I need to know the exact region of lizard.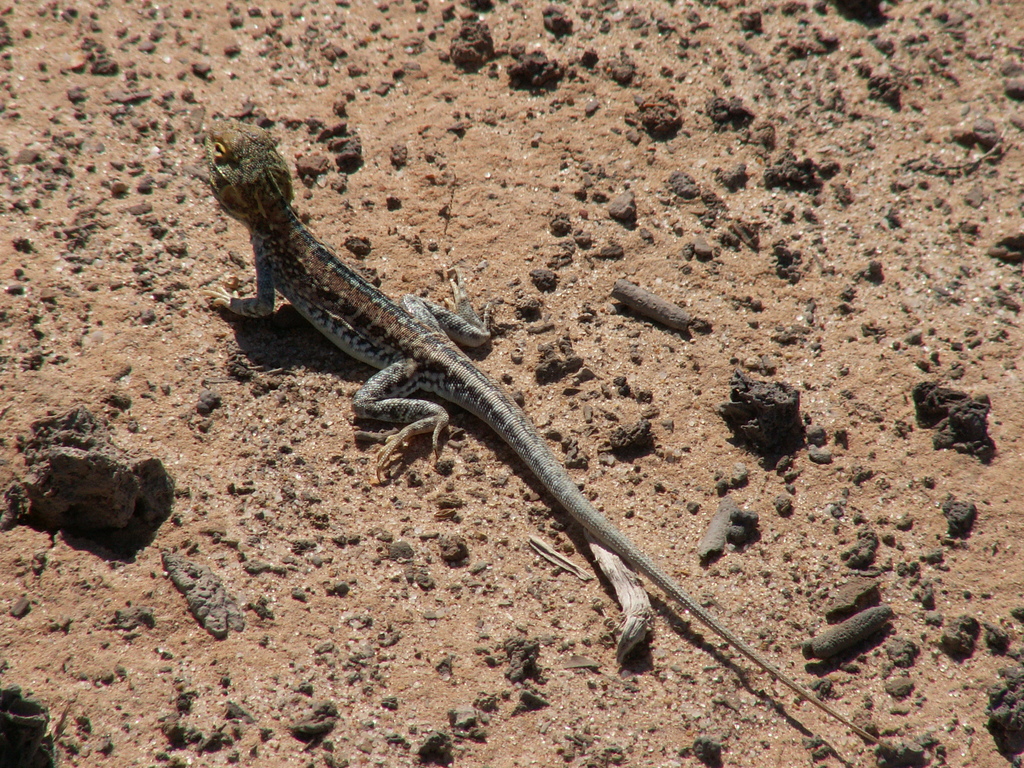
Region: <bbox>184, 138, 762, 722</bbox>.
